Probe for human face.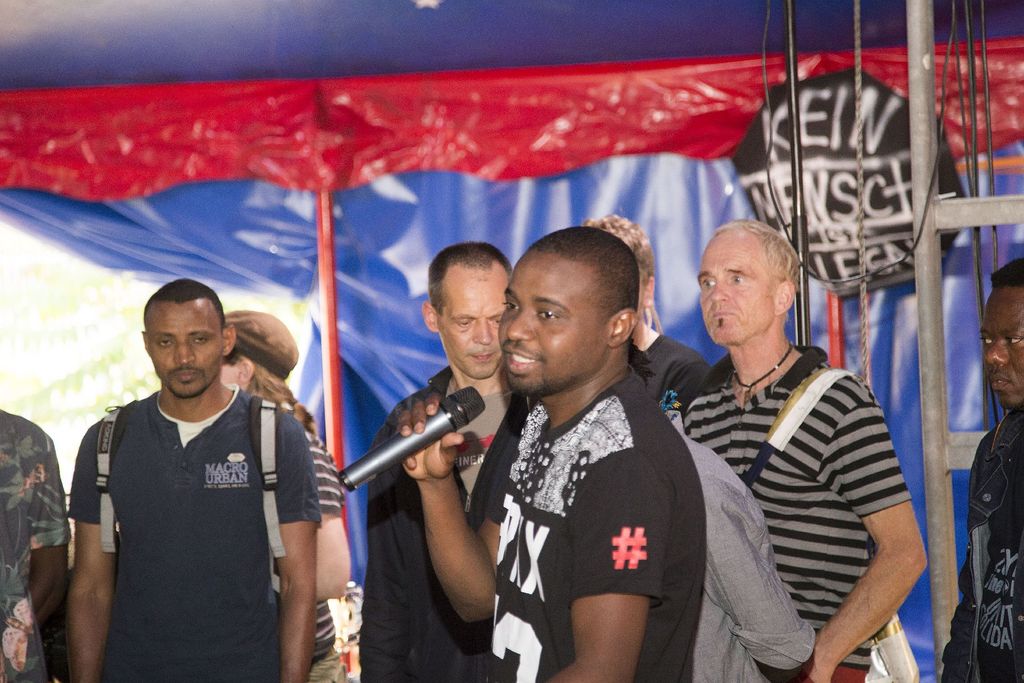
Probe result: pyautogui.locateOnScreen(495, 263, 603, 399).
